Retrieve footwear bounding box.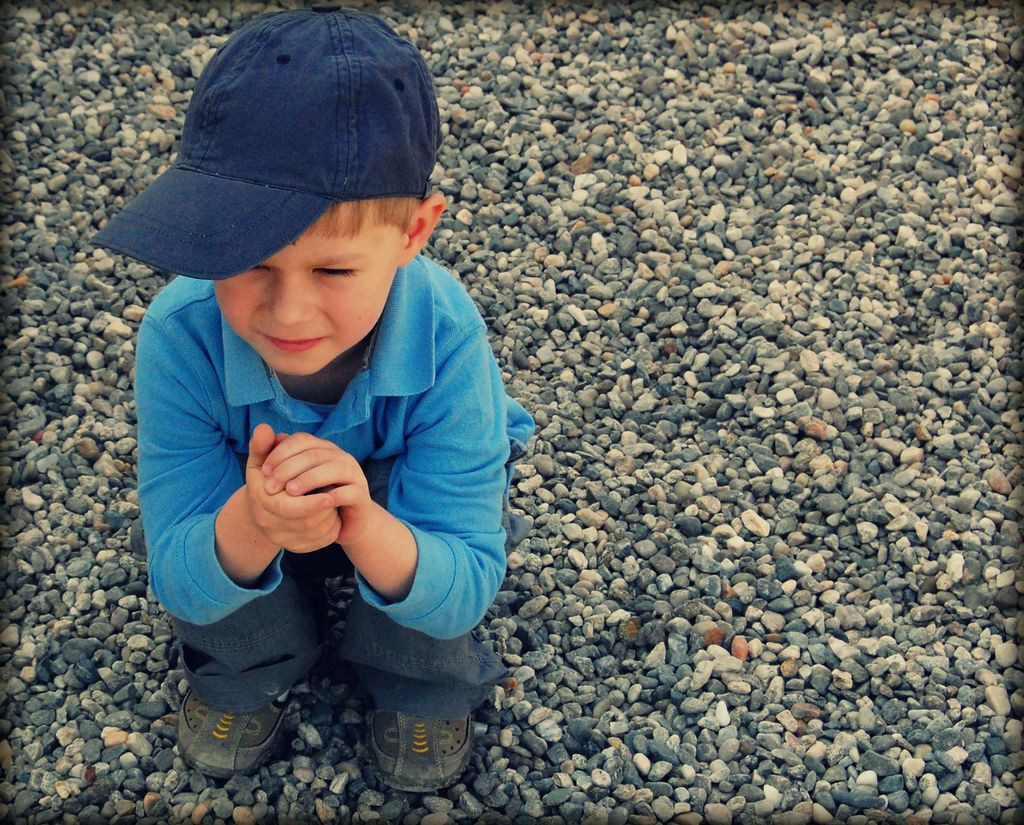
Bounding box: crop(175, 717, 291, 795).
